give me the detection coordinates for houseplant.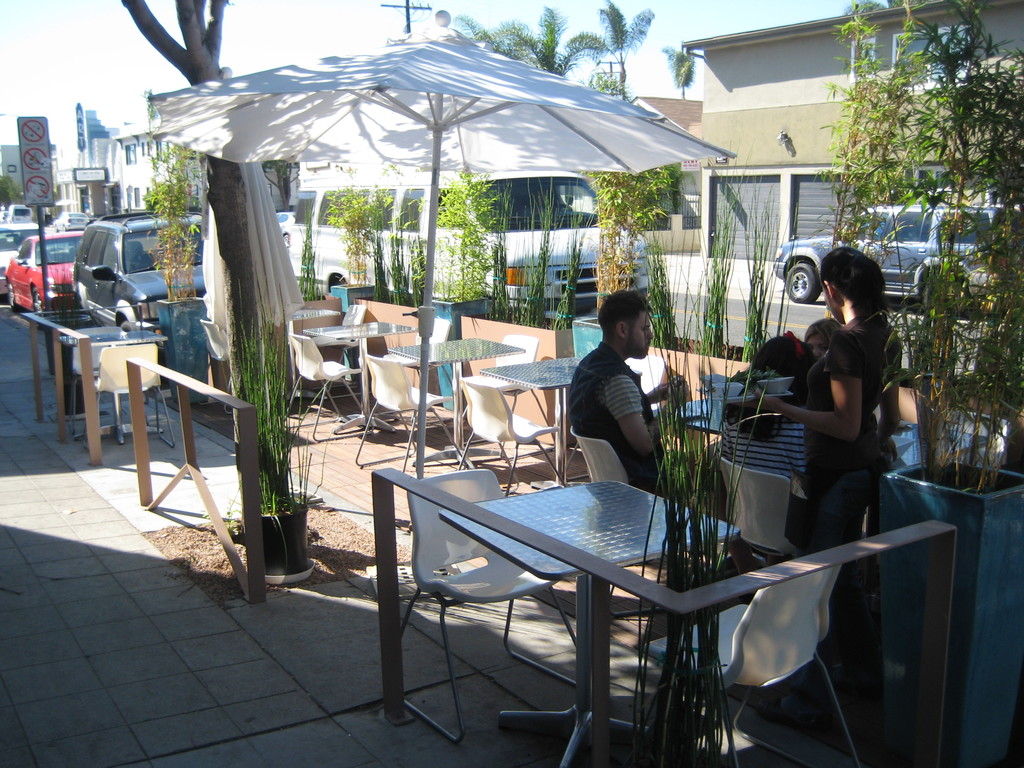
{"left": 884, "top": 0, "right": 1023, "bottom": 767}.
